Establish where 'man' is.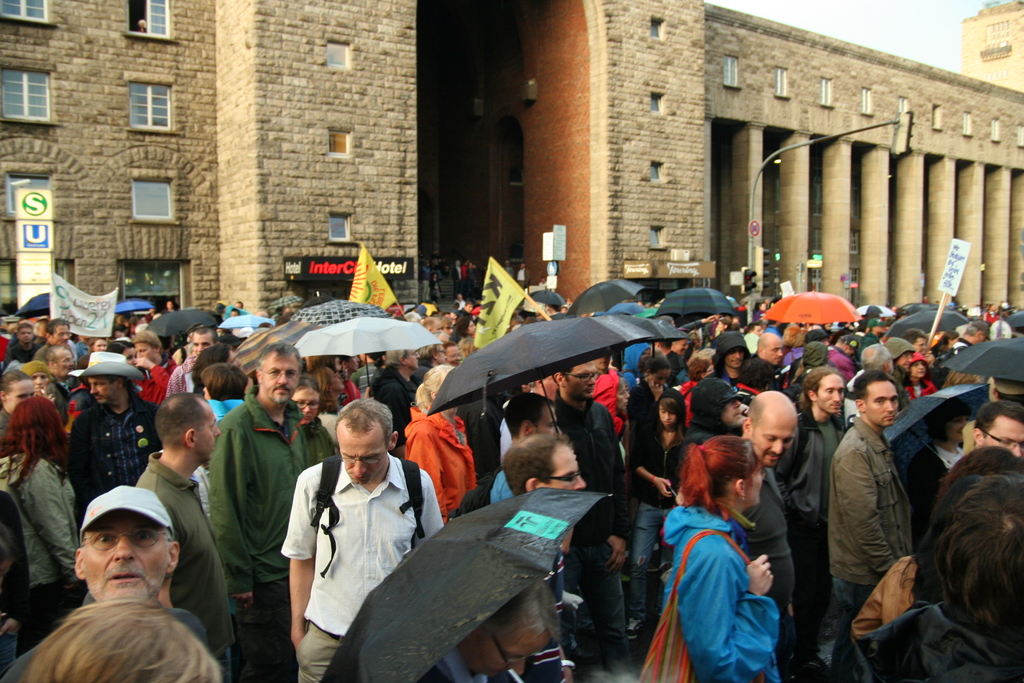
Established at <region>0, 487, 211, 682</region>.
